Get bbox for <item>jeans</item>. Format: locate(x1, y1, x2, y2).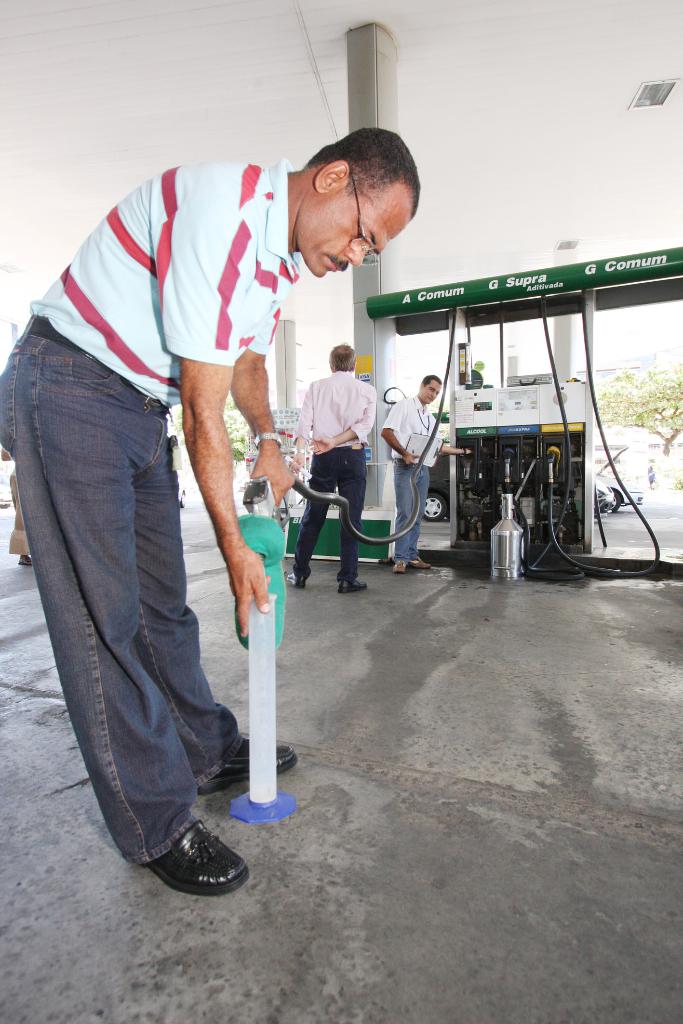
locate(28, 353, 247, 894).
